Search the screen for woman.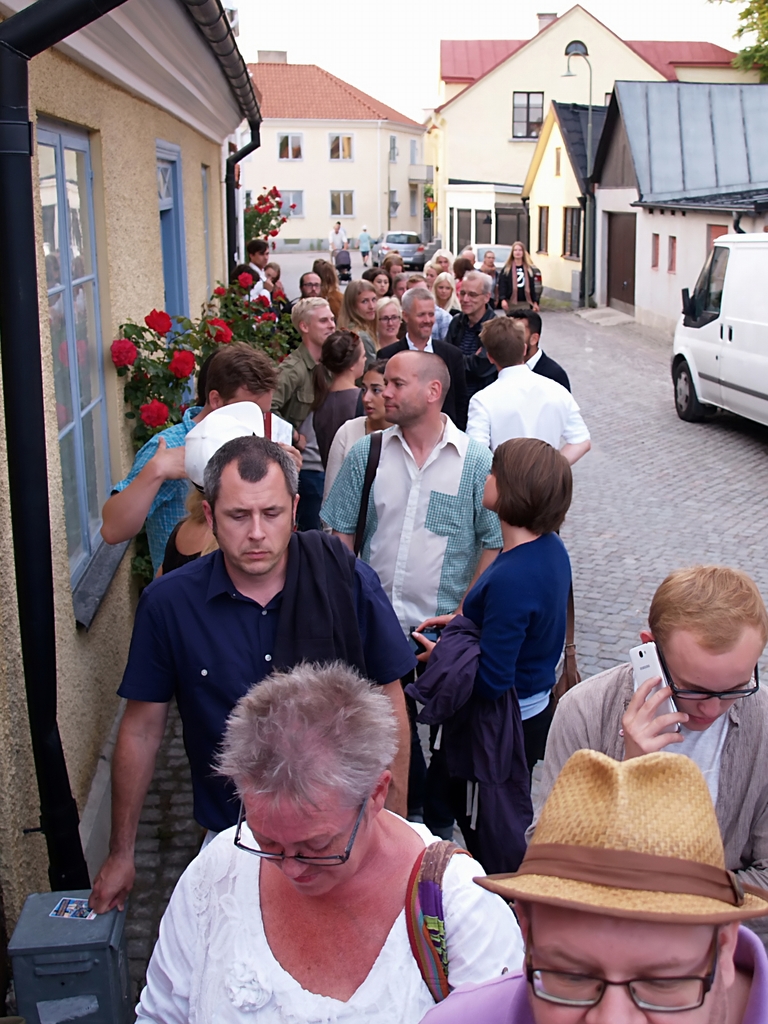
Found at locate(129, 606, 518, 1023).
